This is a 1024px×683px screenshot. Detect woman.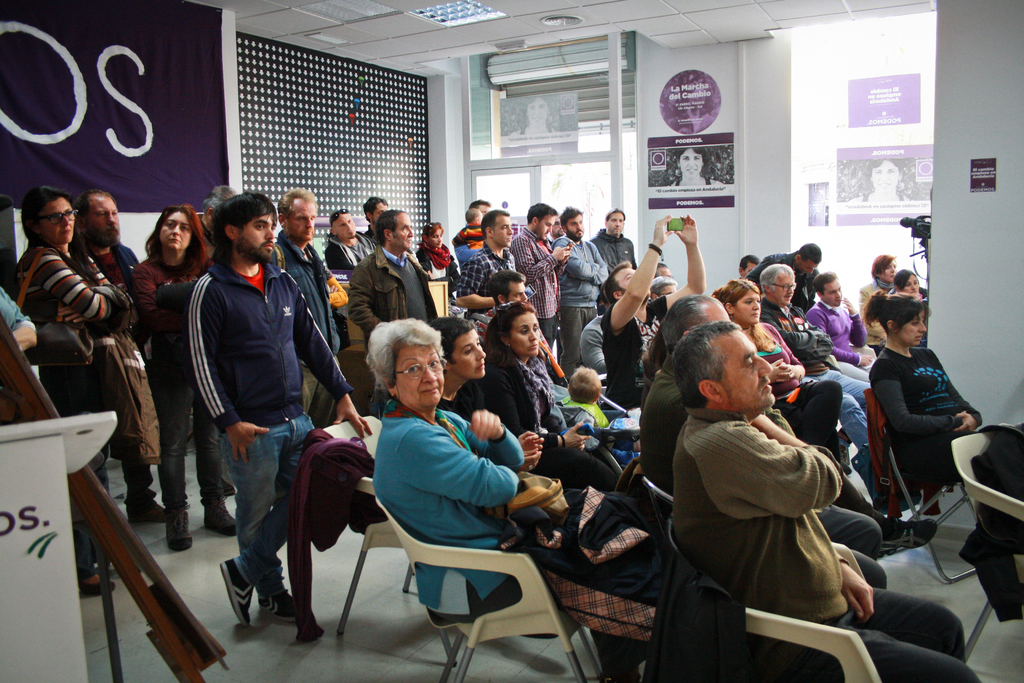
rect(858, 254, 899, 343).
